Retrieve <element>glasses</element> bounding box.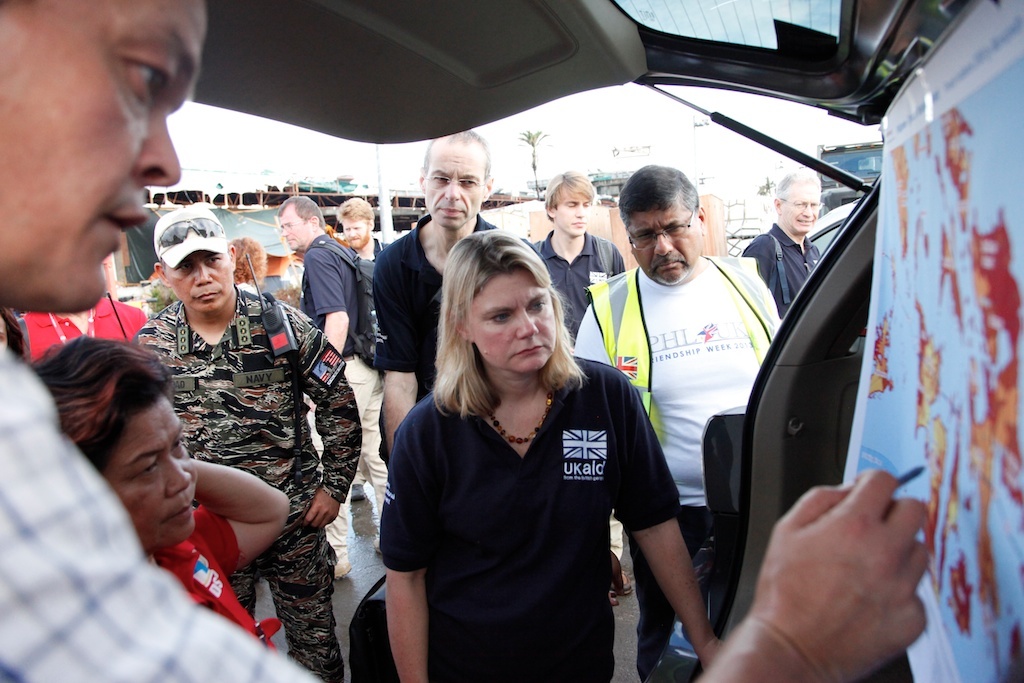
Bounding box: 779, 198, 827, 211.
